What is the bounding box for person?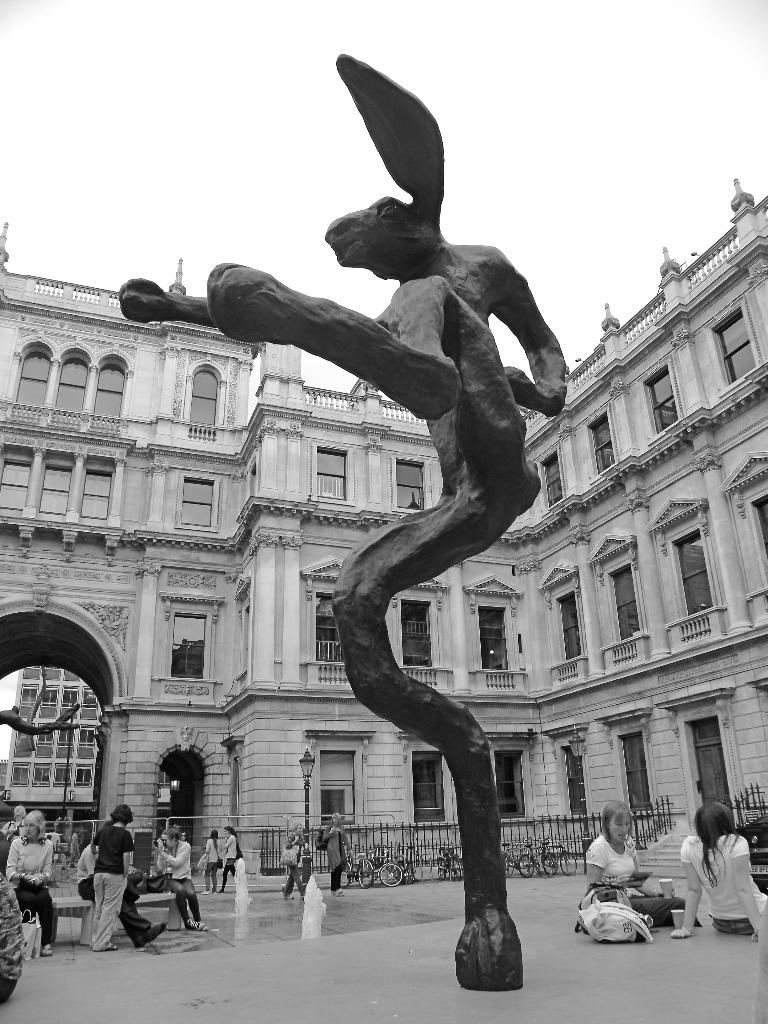
227/830/230/889.
